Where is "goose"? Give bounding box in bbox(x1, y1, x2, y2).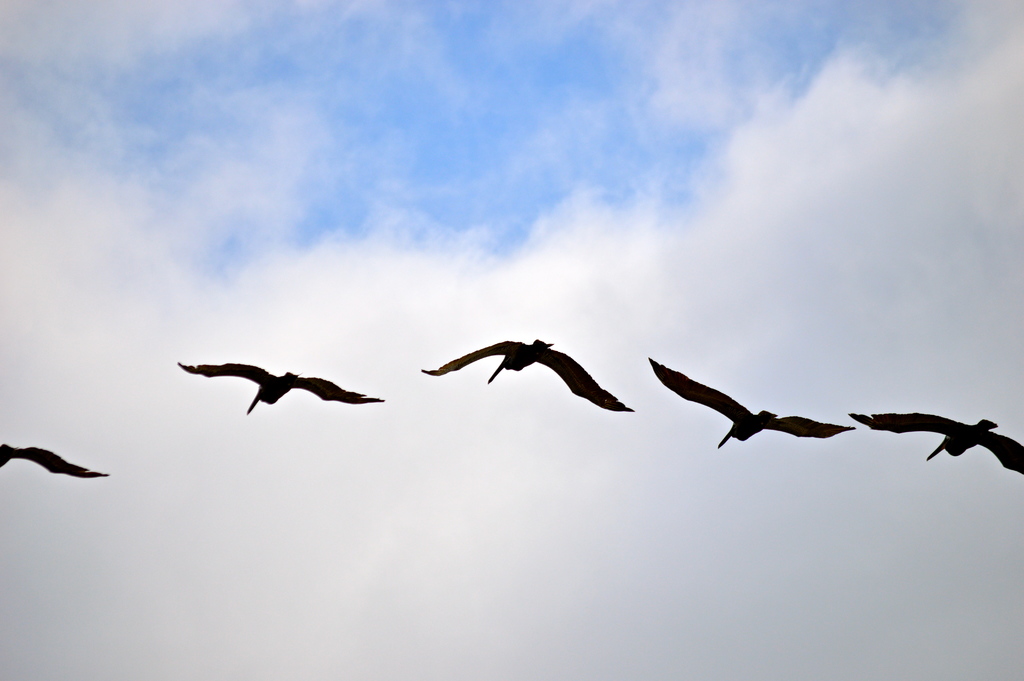
bbox(0, 436, 99, 482).
